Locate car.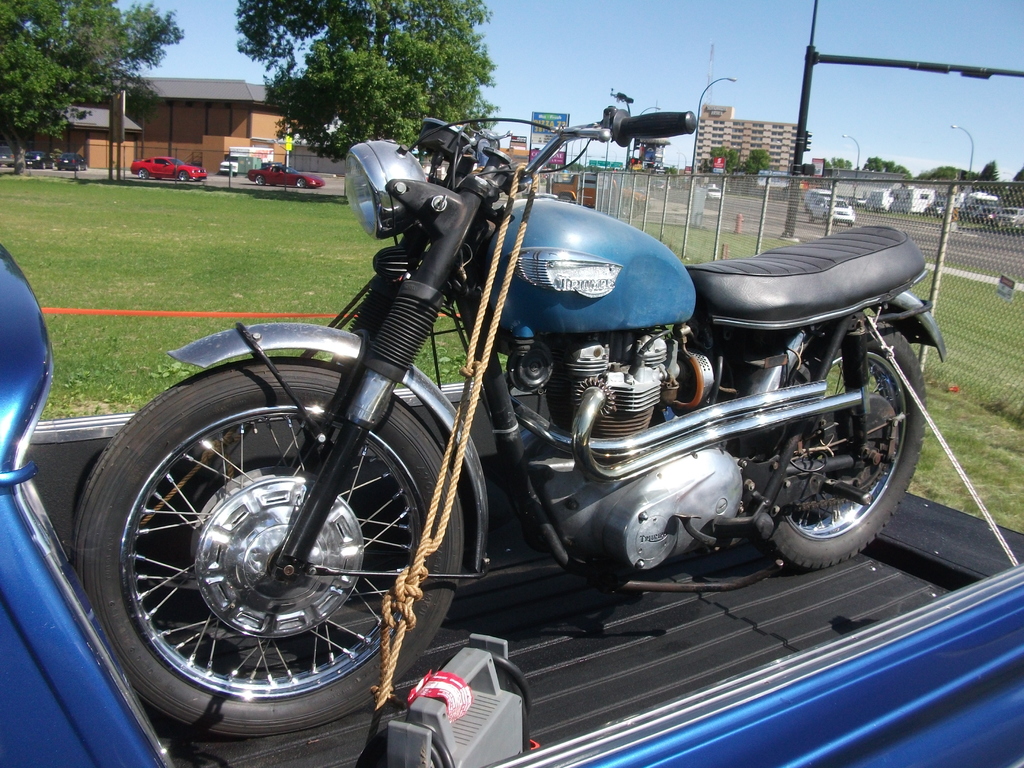
Bounding box: left=131, top=156, right=209, bottom=182.
